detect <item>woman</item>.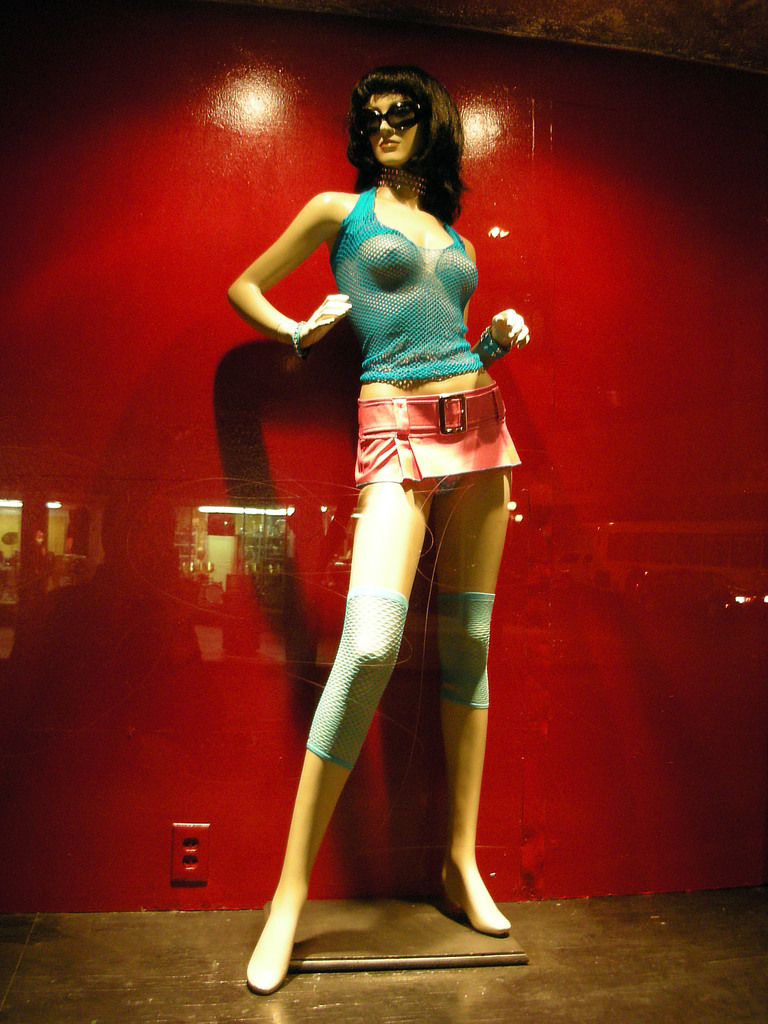
Detected at [x1=237, y1=89, x2=528, y2=1007].
